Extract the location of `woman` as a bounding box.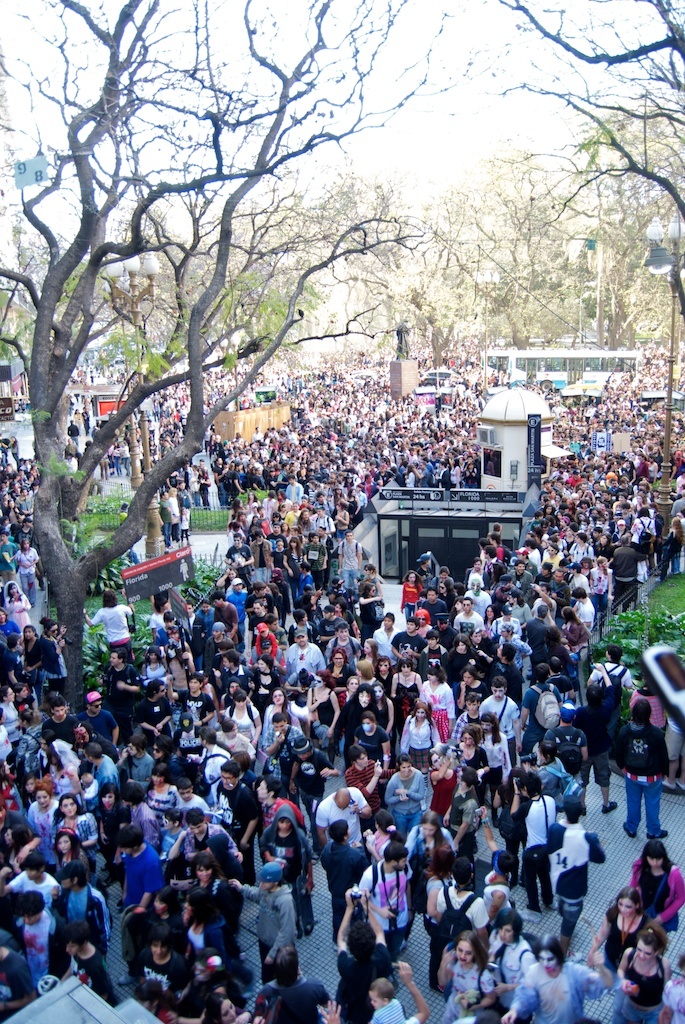
bbox=[482, 715, 510, 796].
